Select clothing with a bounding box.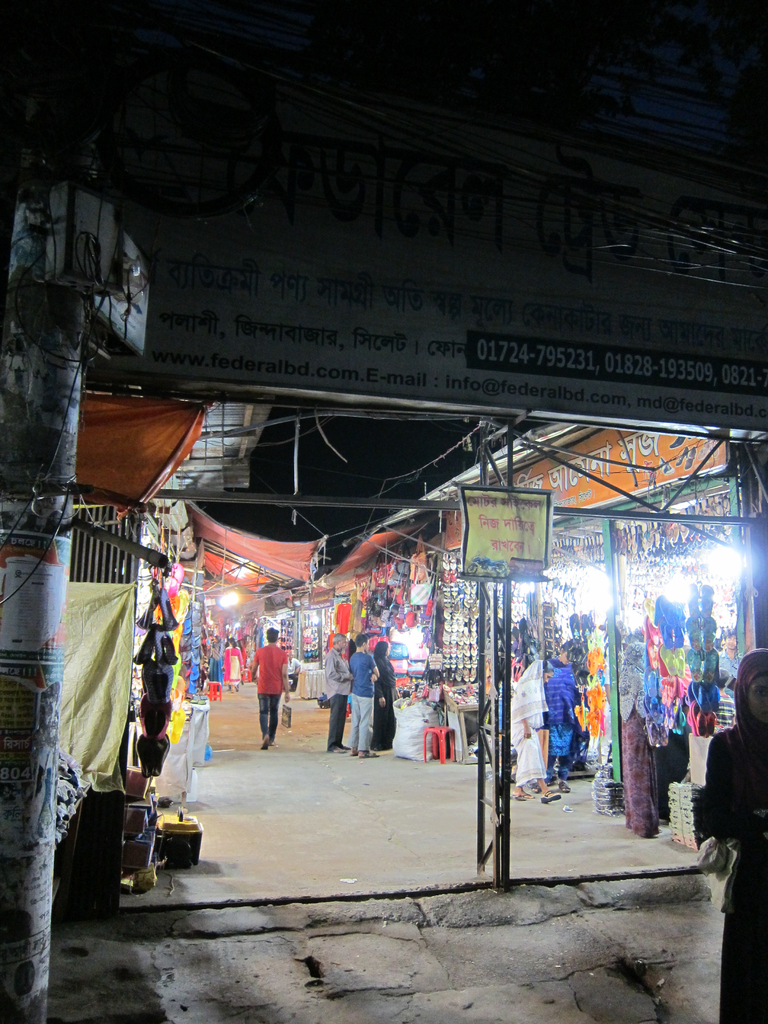
[211,640,226,684].
